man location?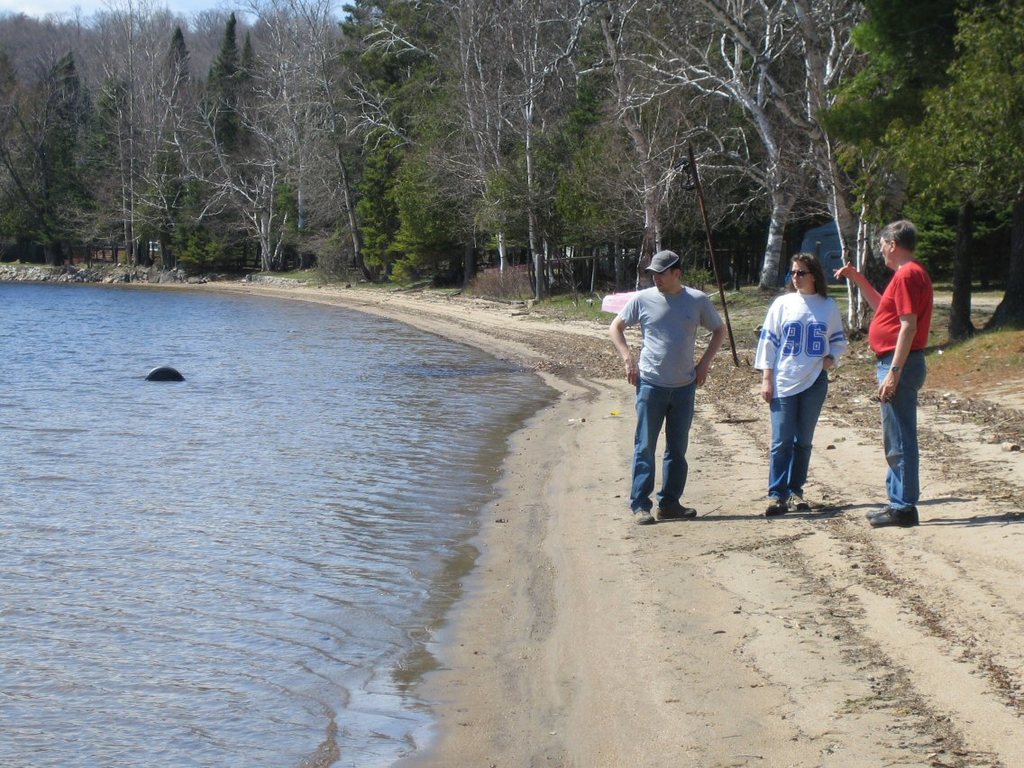
<region>834, 226, 937, 518</region>
